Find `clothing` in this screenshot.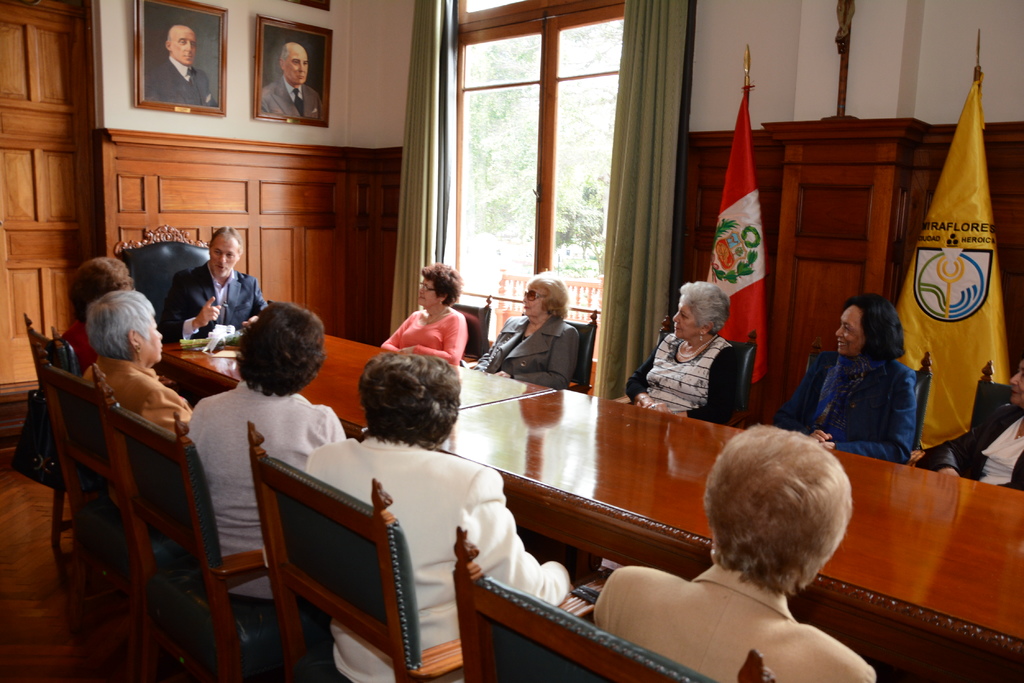
The bounding box for `clothing` is BBox(586, 565, 877, 682).
